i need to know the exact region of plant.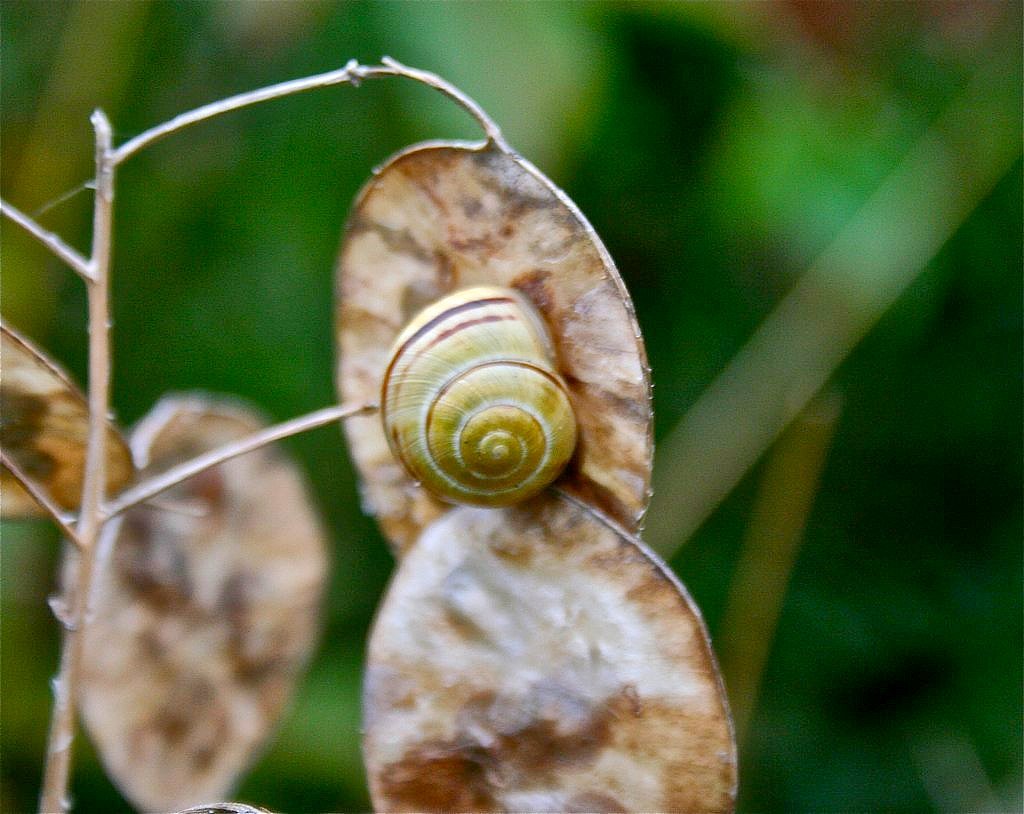
Region: (x1=0, y1=52, x2=742, y2=813).
